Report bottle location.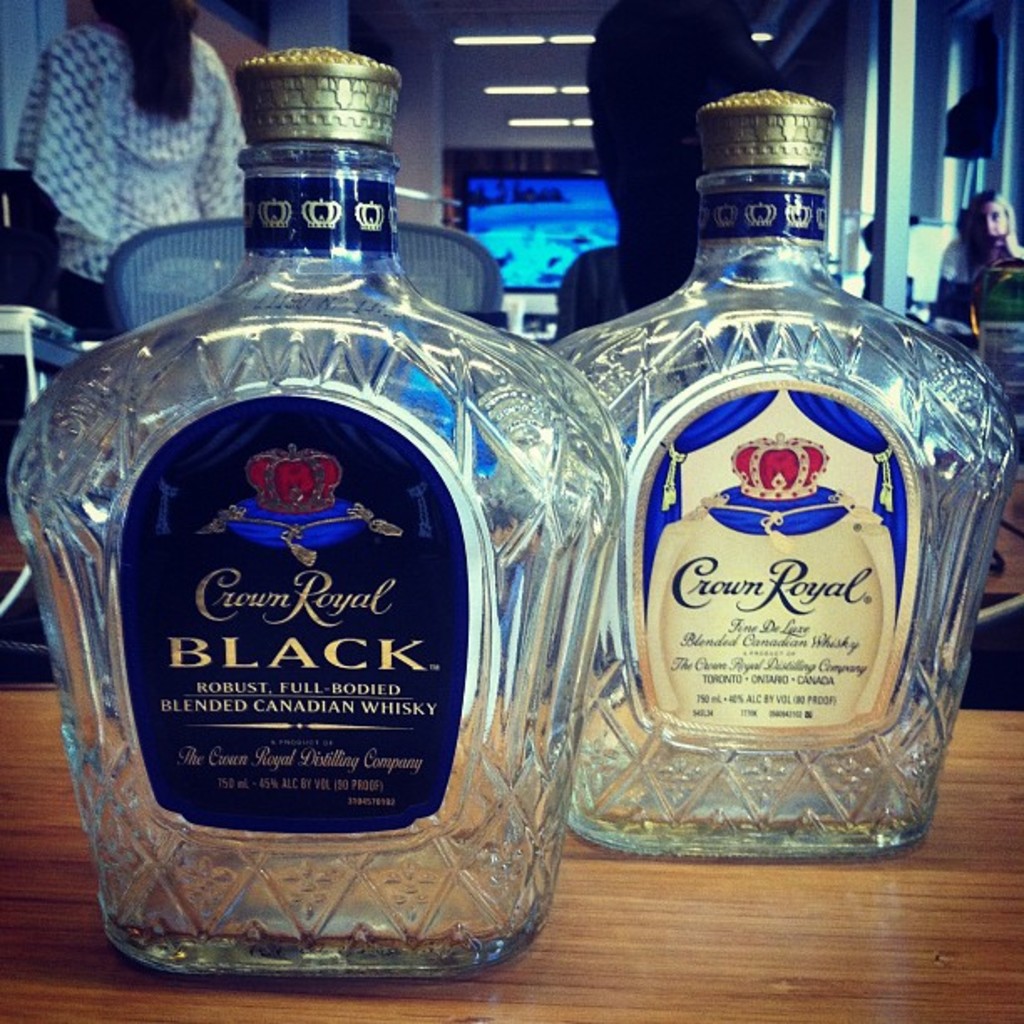
Report: (x1=549, y1=89, x2=1022, y2=852).
